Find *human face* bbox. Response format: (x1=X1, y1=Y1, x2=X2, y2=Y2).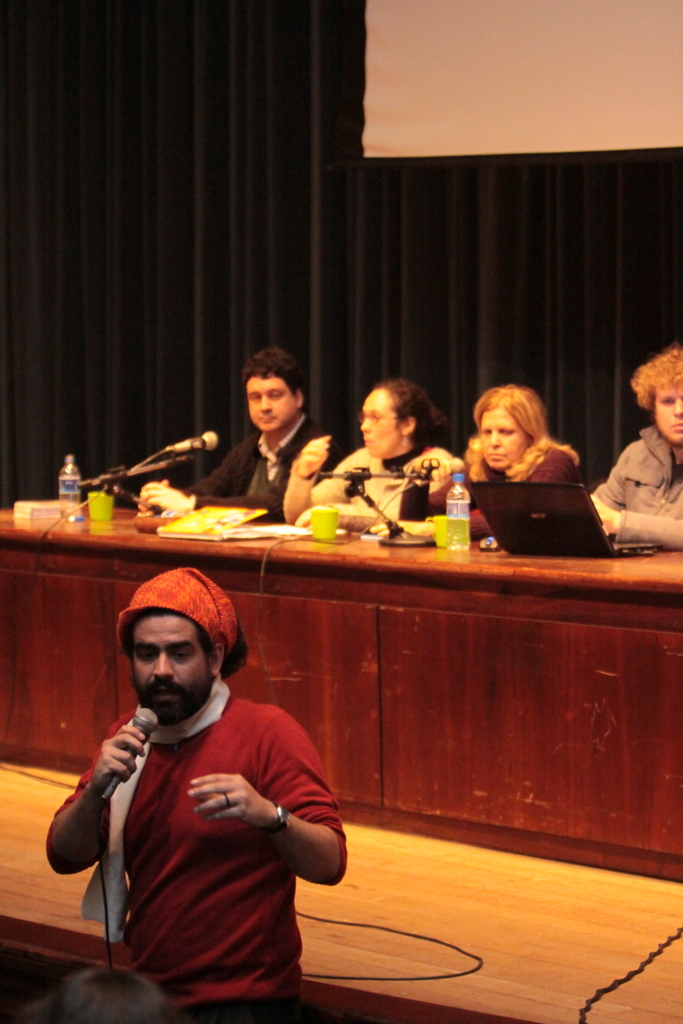
(x1=133, y1=614, x2=207, y2=706).
